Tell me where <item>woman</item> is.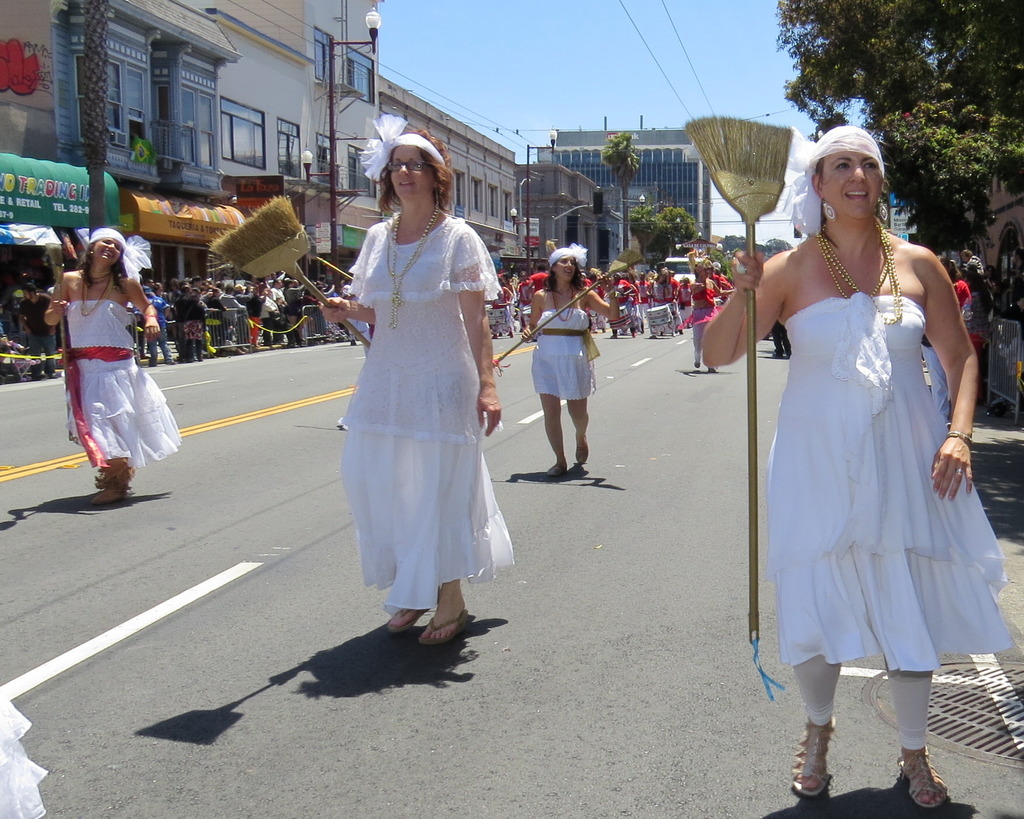
<item>woman</item> is at 45,227,185,505.
